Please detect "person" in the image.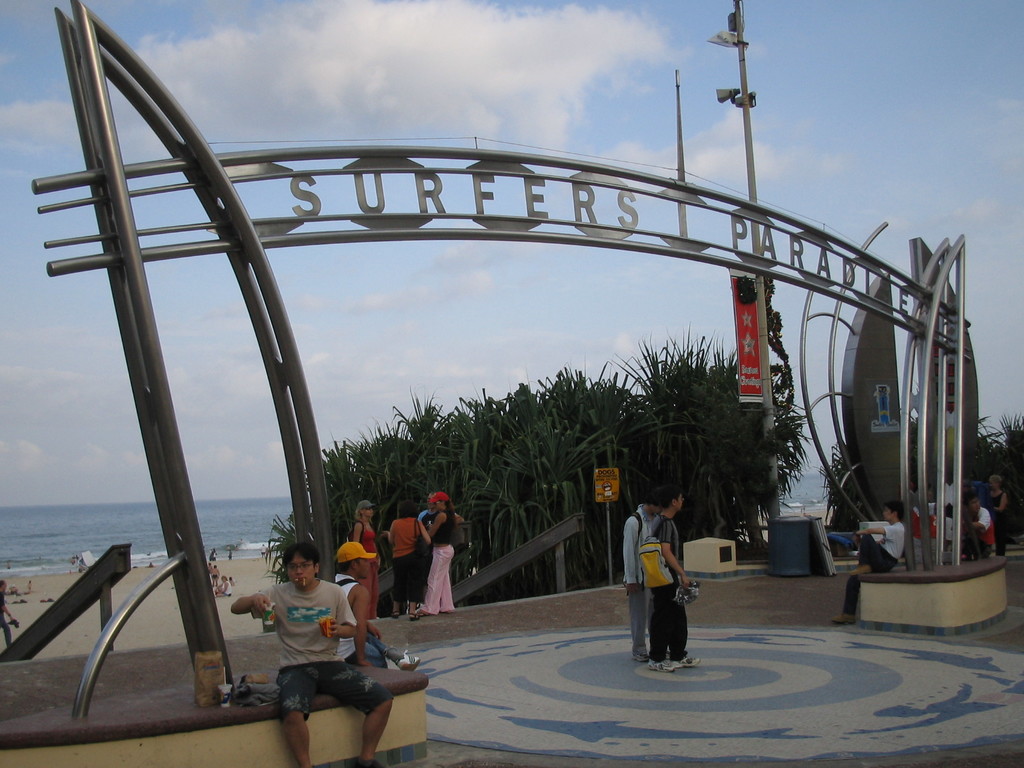
box(205, 549, 221, 568).
